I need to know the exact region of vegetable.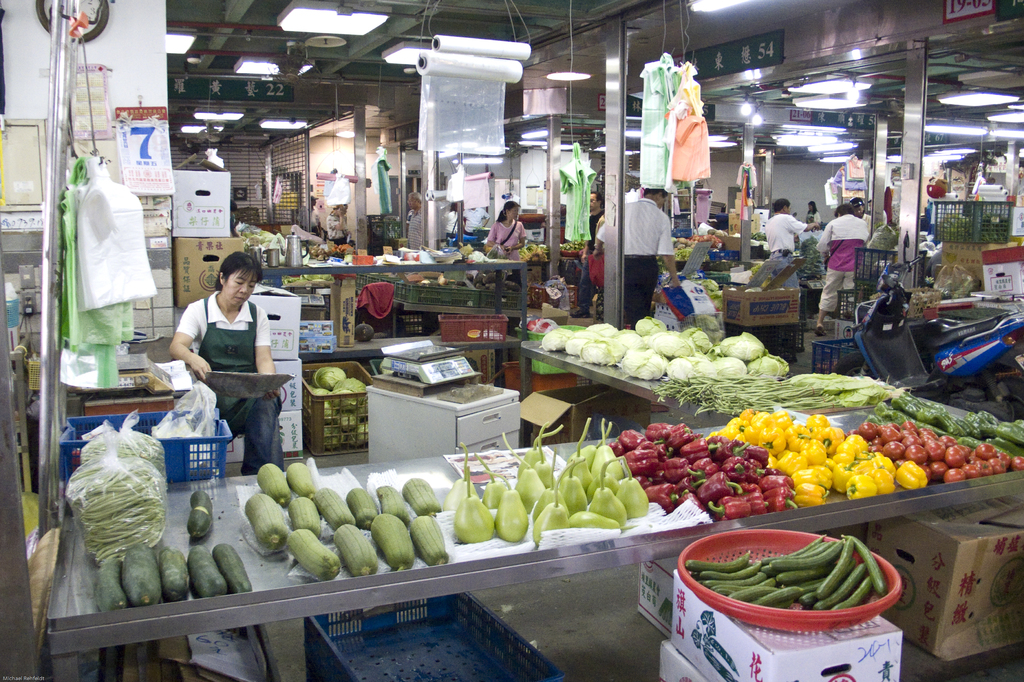
Region: bbox=[95, 562, 124, 612].
